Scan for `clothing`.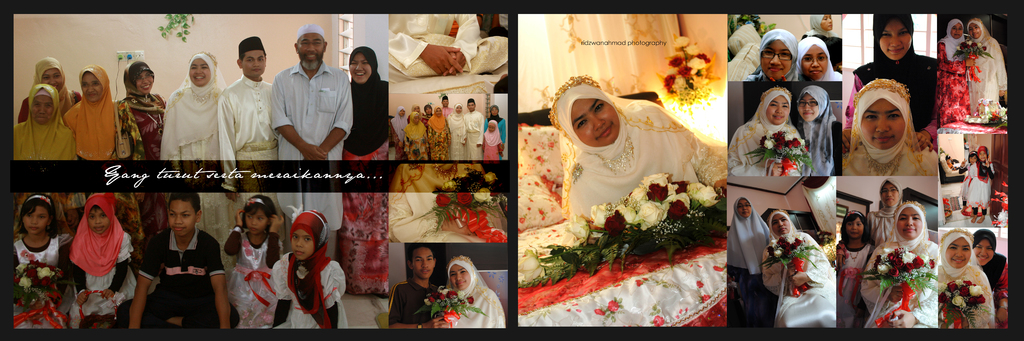
Scan result: box=[840, 78, 936, 175].
